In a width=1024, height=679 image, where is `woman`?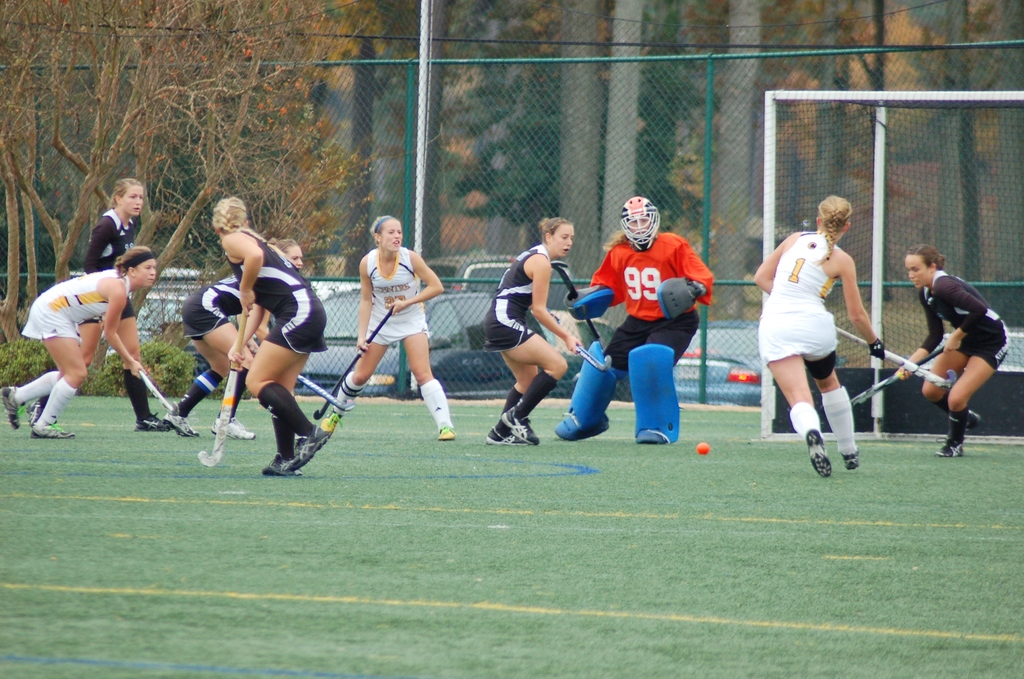
bbox(209, 198, 330, 475).
